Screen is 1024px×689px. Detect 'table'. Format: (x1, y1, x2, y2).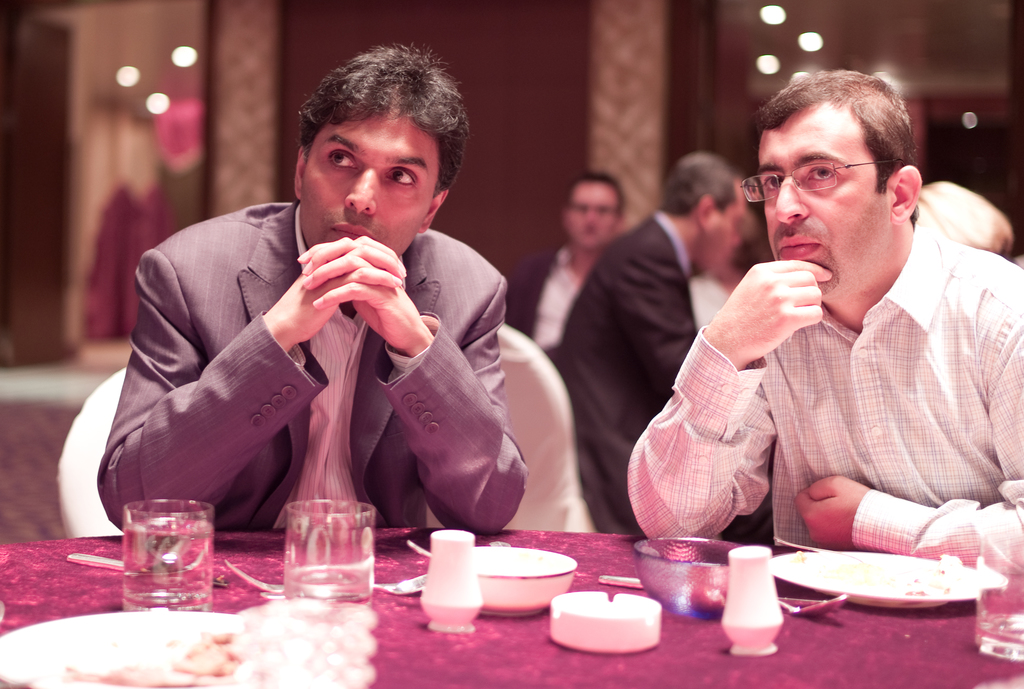
(0, 525, 1023, 688).
